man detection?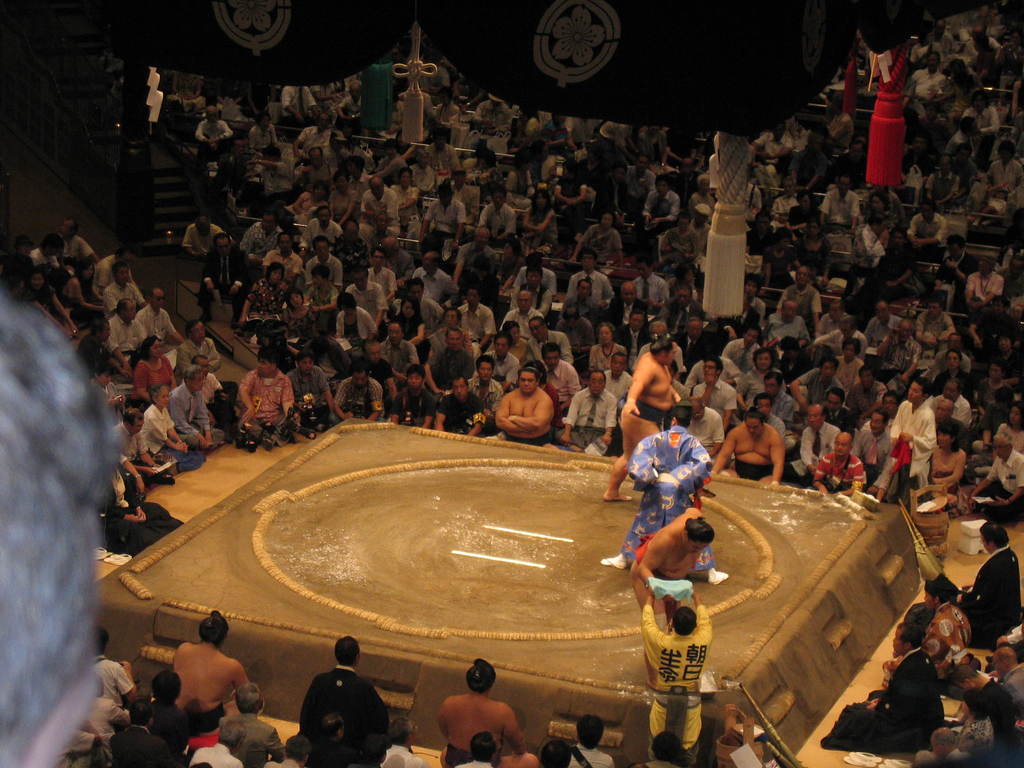
{"left": 567, "top": 719, "right": 619, "bottom": 767}
